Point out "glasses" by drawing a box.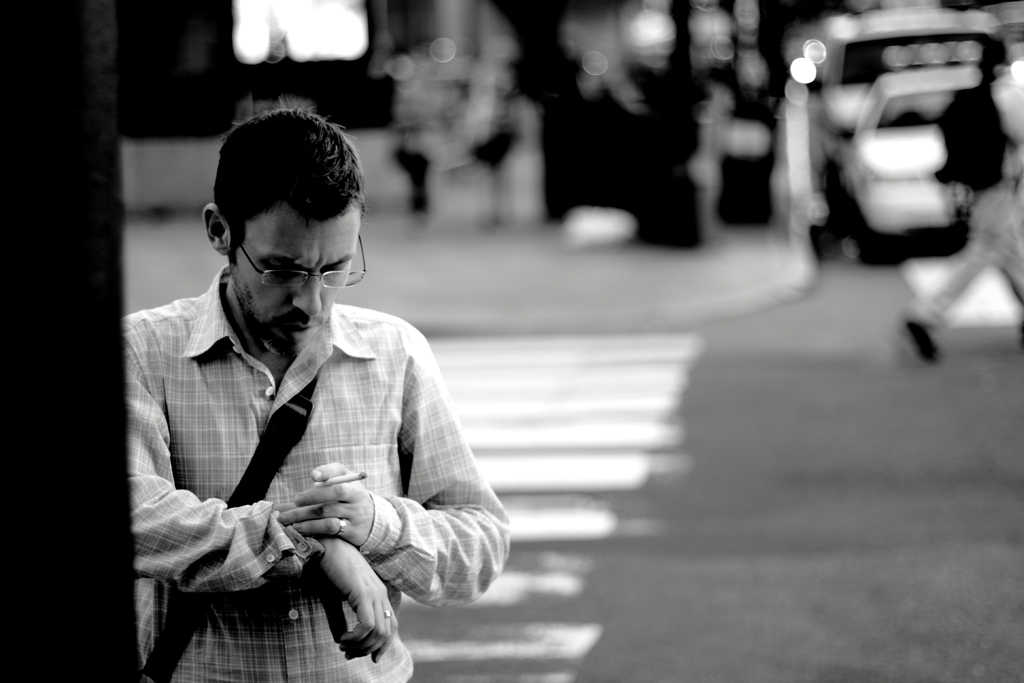
<region>223, 252, 345, 296</region>.
